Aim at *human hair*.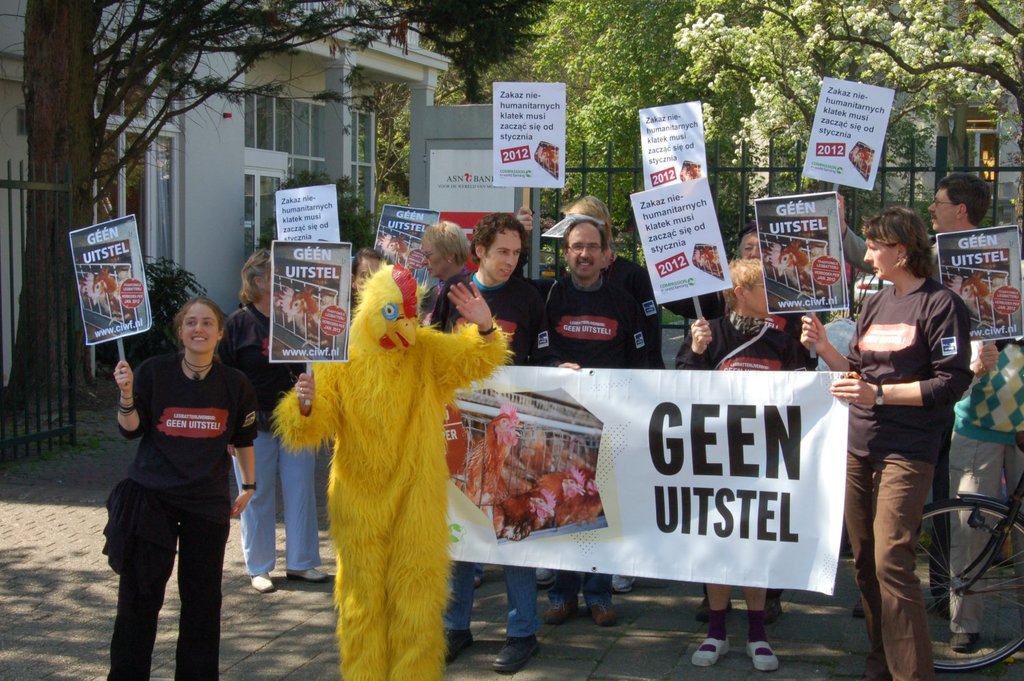
Aimed at (174,296,227,335).
